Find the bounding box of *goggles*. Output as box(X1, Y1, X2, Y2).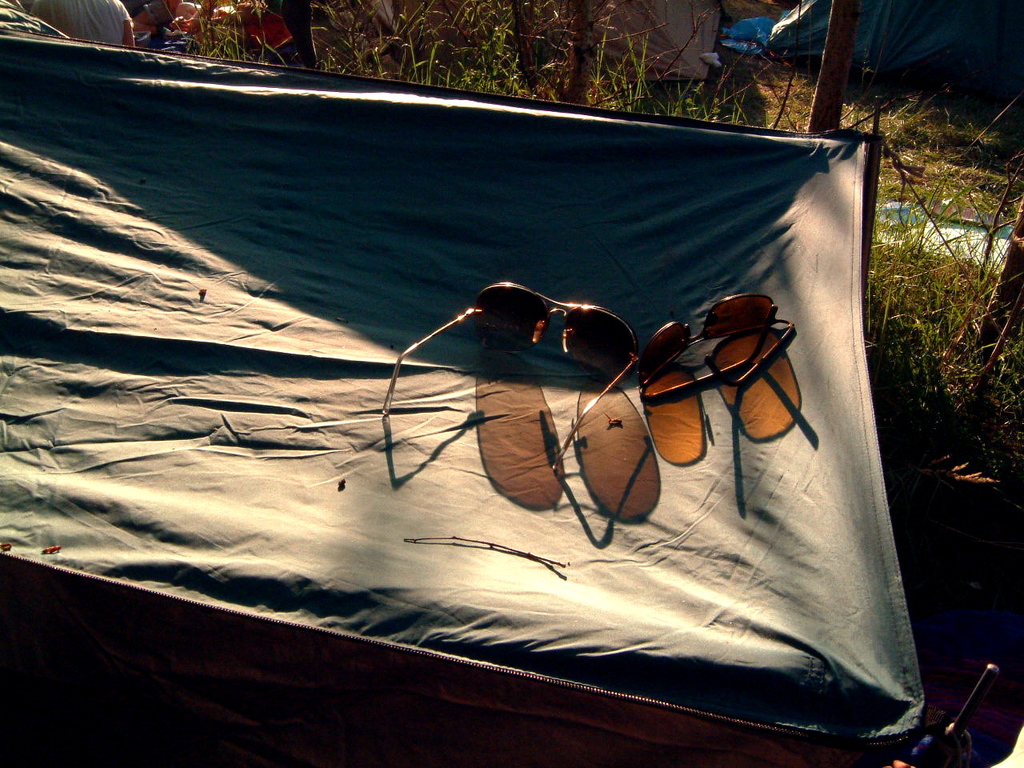
box(379, 274, 639, 476).
